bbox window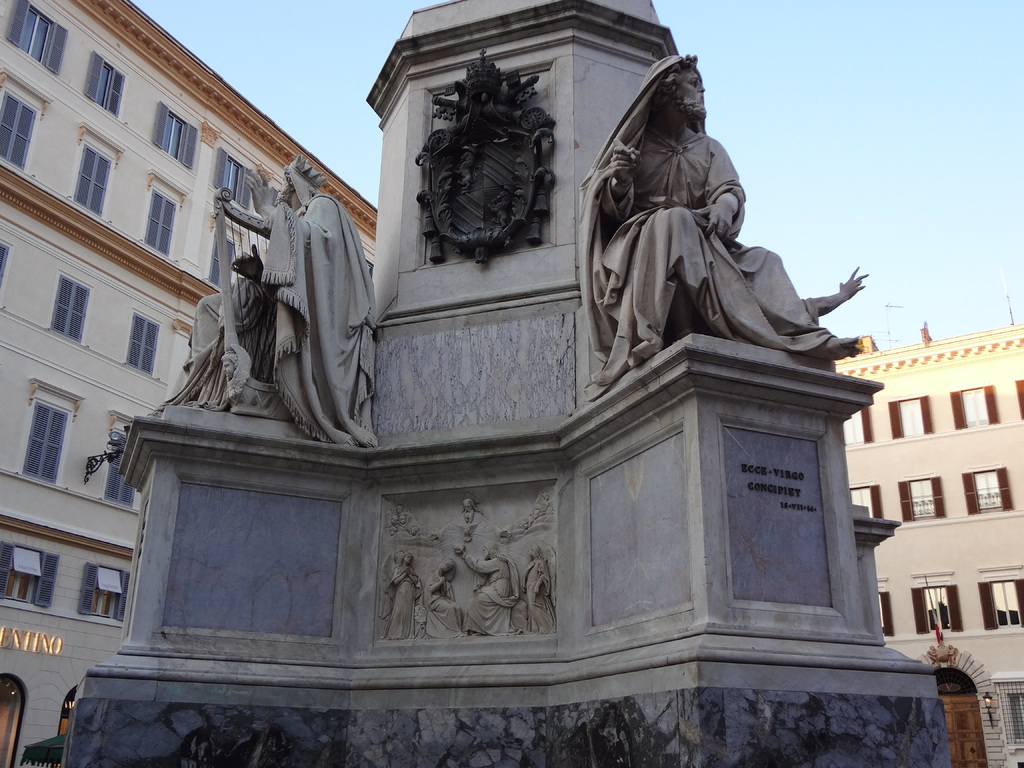
bbox(874, 589, 892, 637)
